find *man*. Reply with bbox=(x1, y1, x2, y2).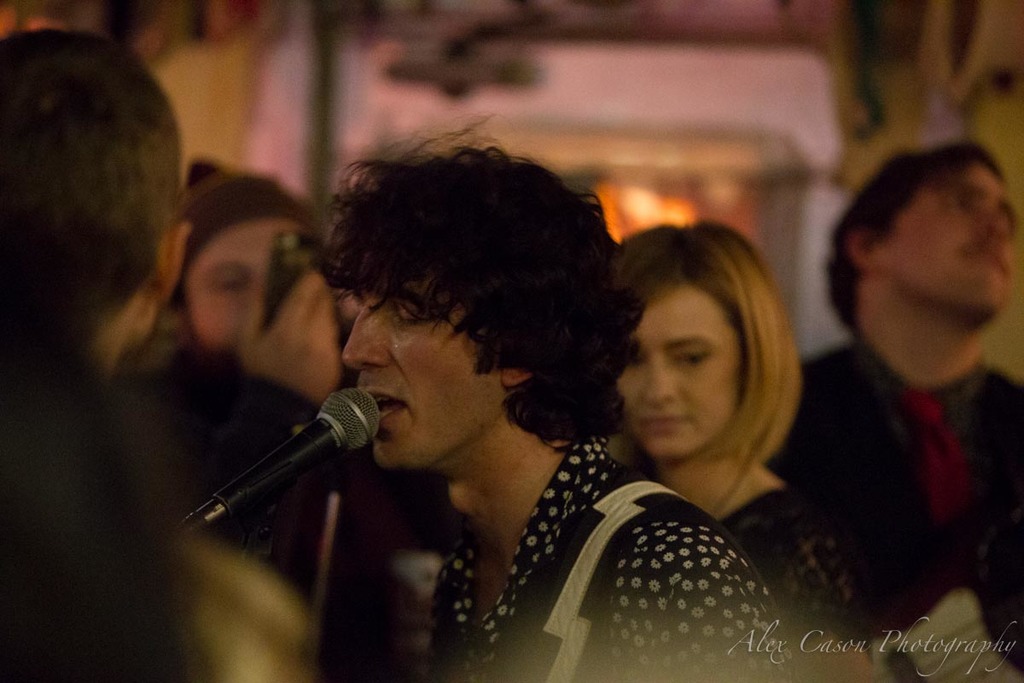
bbox=(0, 22, 304, 682).
